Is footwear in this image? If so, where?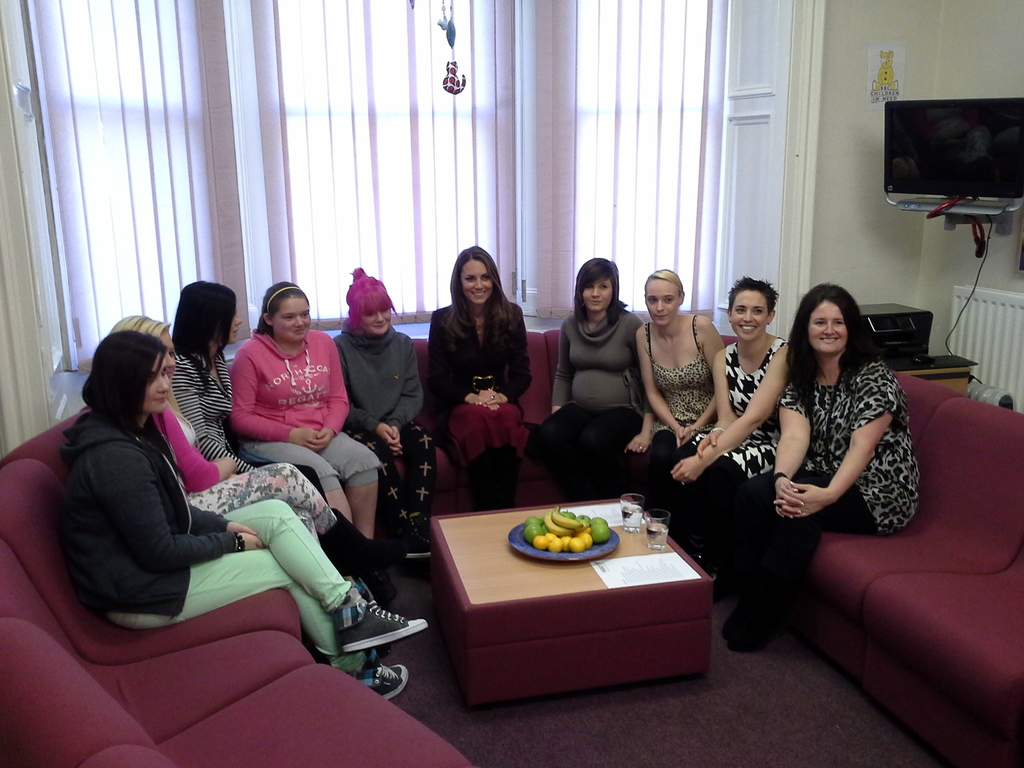
Yes, at l=723, t=599, r=767, b=640.
